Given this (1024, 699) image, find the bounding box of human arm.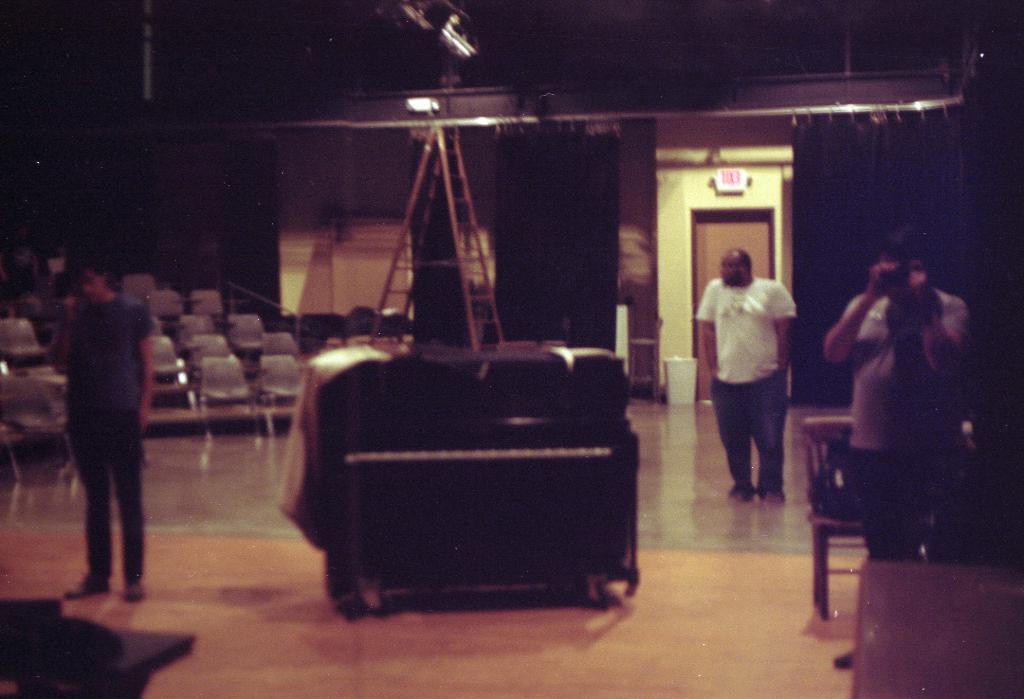
box=[49, 291, 80, 376].
